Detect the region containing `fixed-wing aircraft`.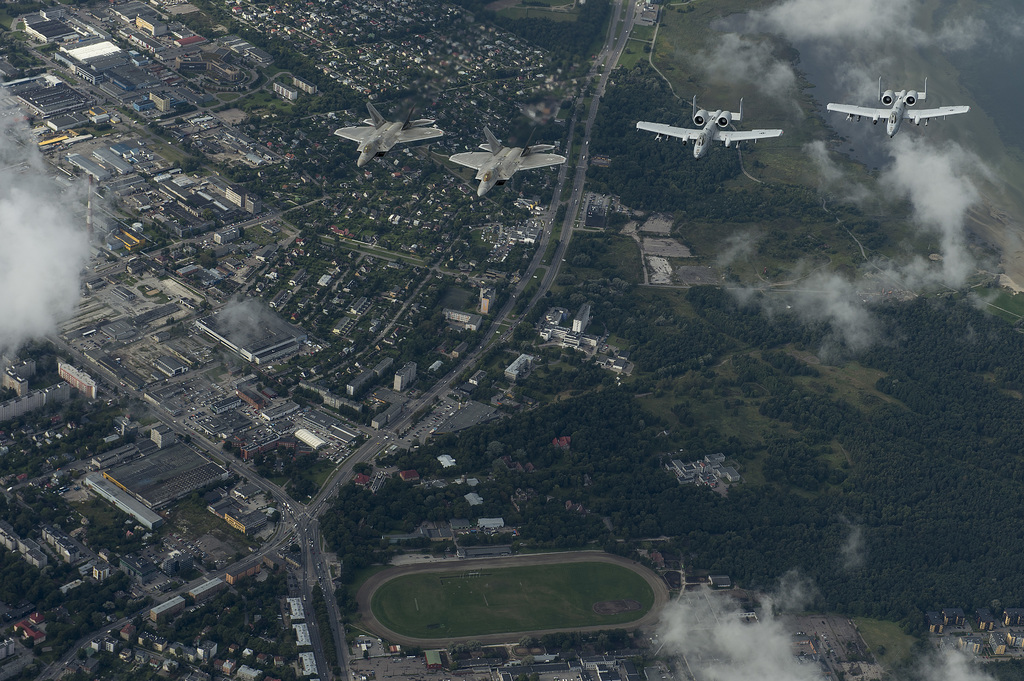
[451, 121, 572, 198].
